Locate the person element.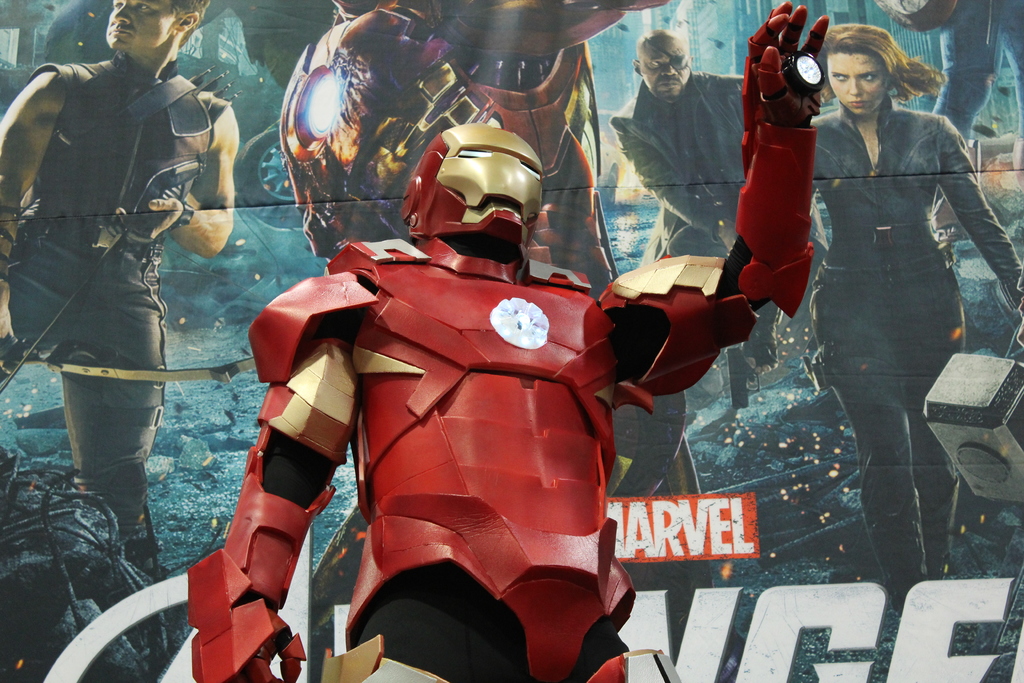
Element bbox: {"left": 183, "top": 0, "right": 844, "bottom": 682}.
